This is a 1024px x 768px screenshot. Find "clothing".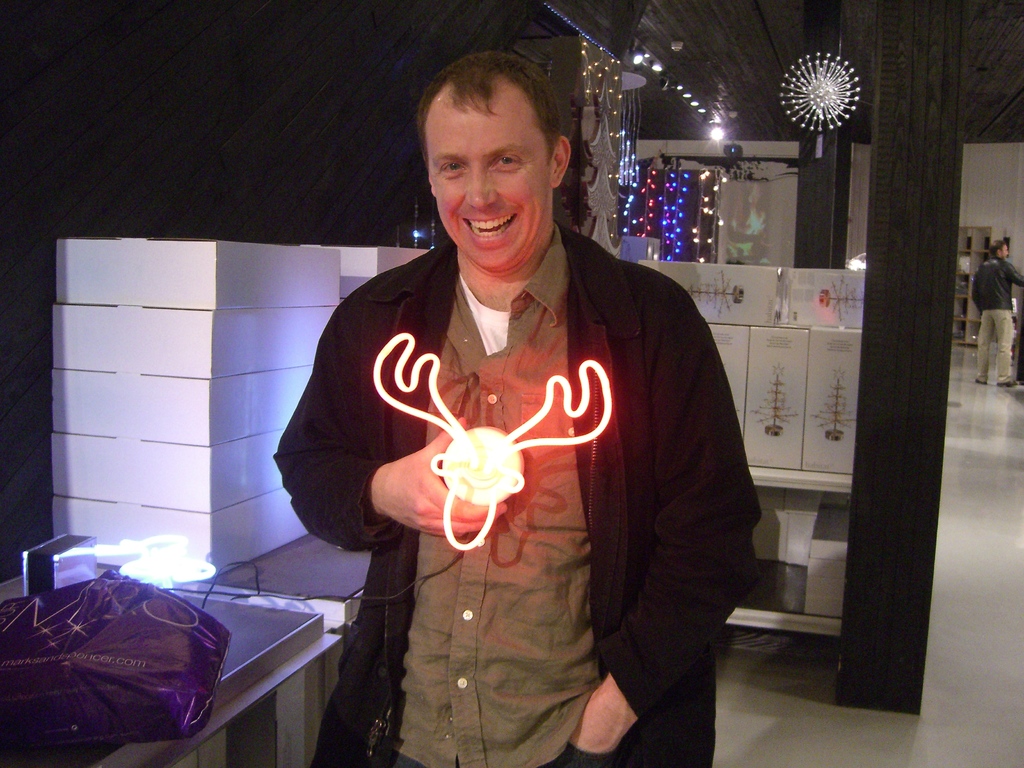
Bounding box: {"left": 970, "top": 253, "right": 1023, "bottom": 387}.
